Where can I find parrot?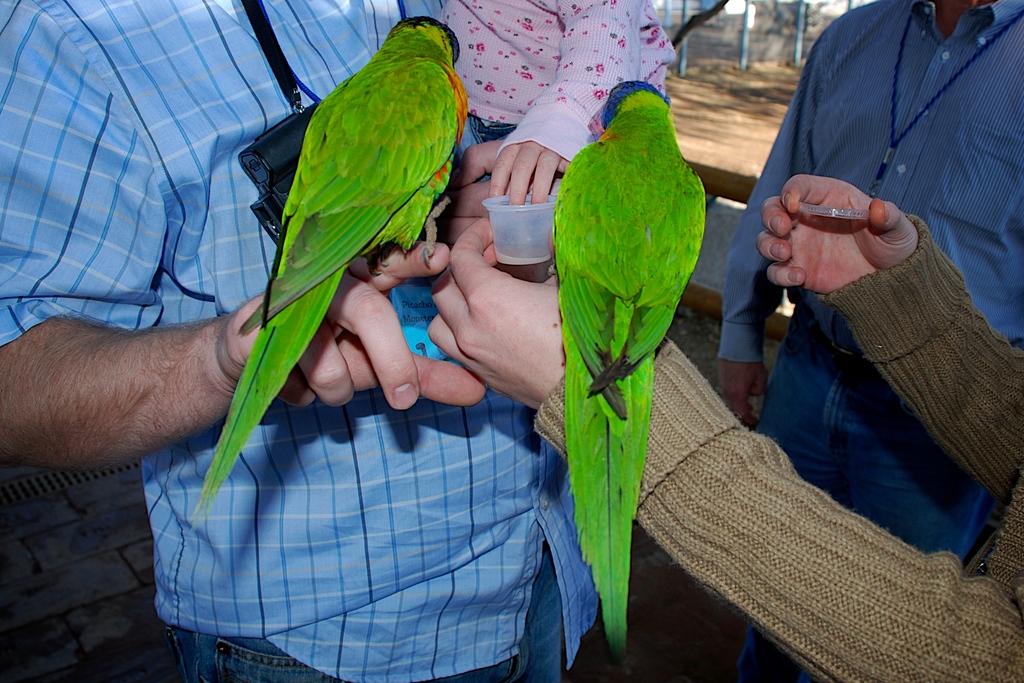
You can find it at select_region(552, 77, 712, 660).
